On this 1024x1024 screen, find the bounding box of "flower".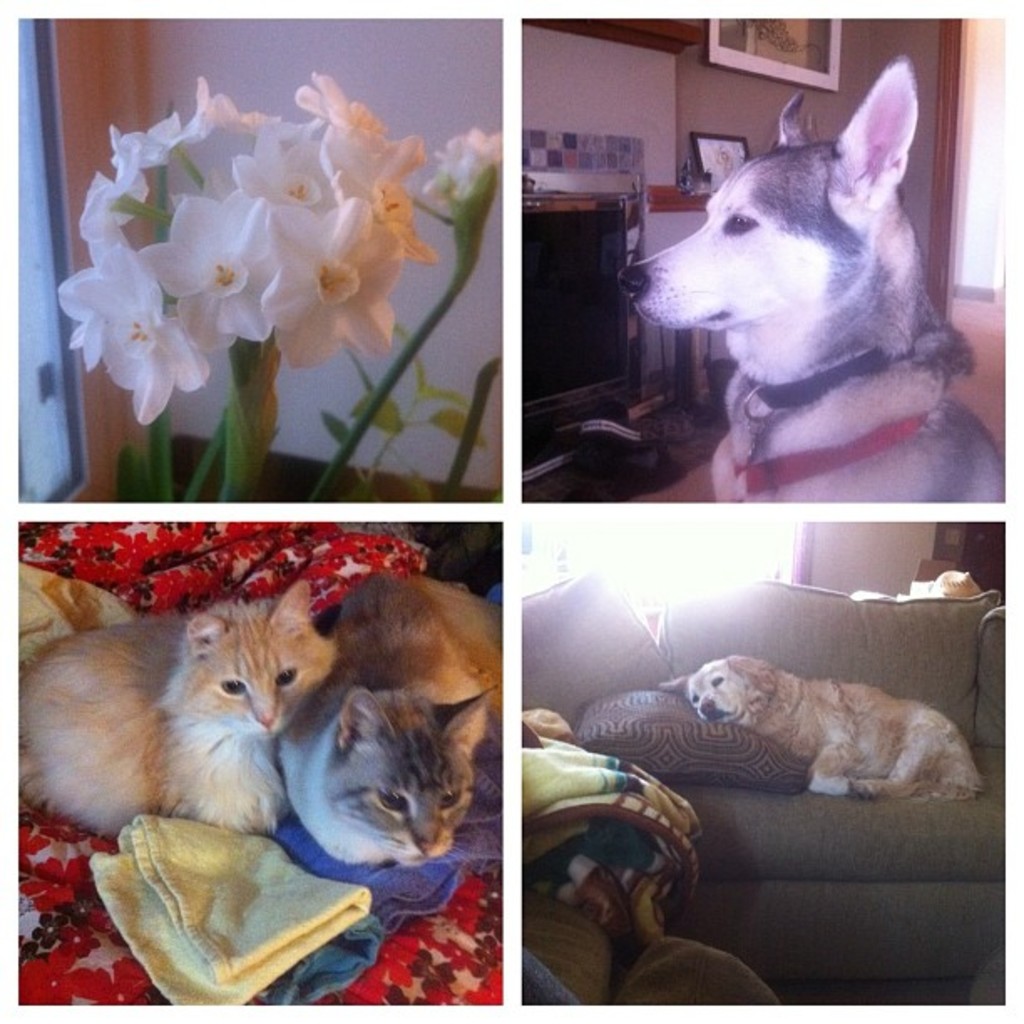
Bounding box: {"left": 54, "top": 75, "right": 432, "bottom": 423}.
